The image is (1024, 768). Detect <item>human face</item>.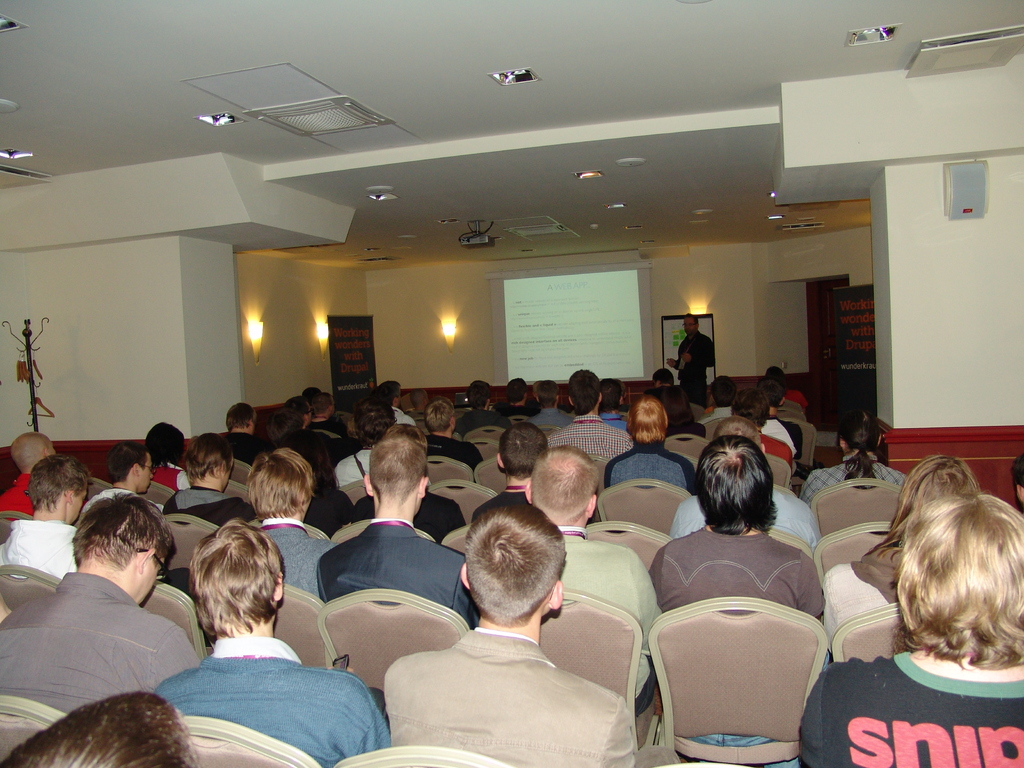
Detection: BBox(682, 316, 700, 336).
